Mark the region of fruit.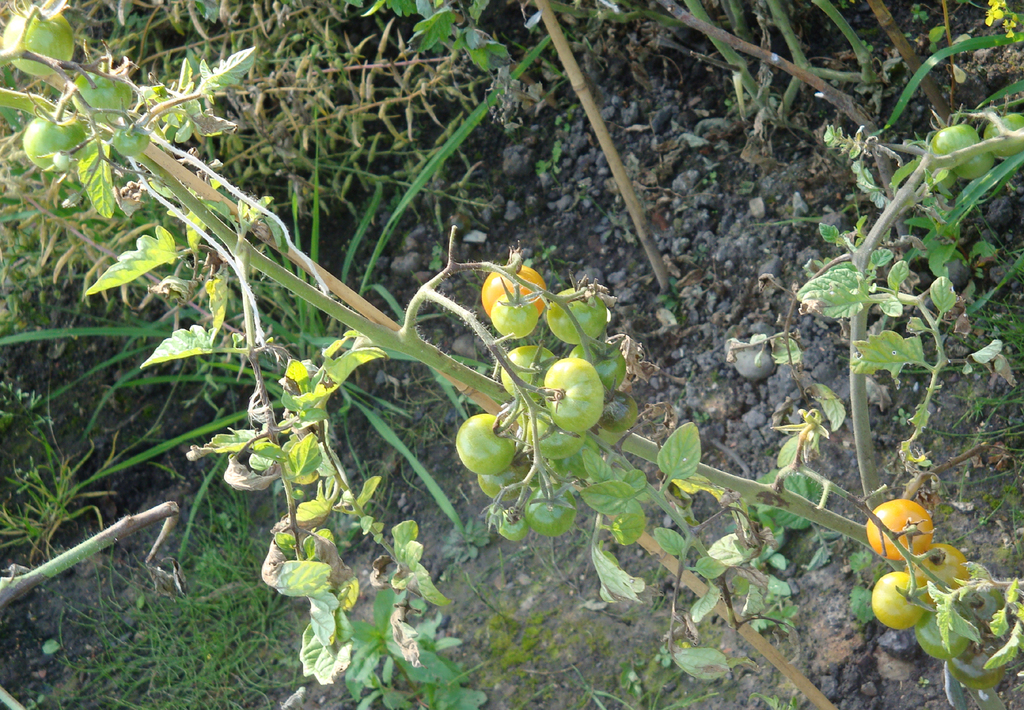
Region: {"x1": 458, "y1": 410, "x2": 536, "y2": 488}.
